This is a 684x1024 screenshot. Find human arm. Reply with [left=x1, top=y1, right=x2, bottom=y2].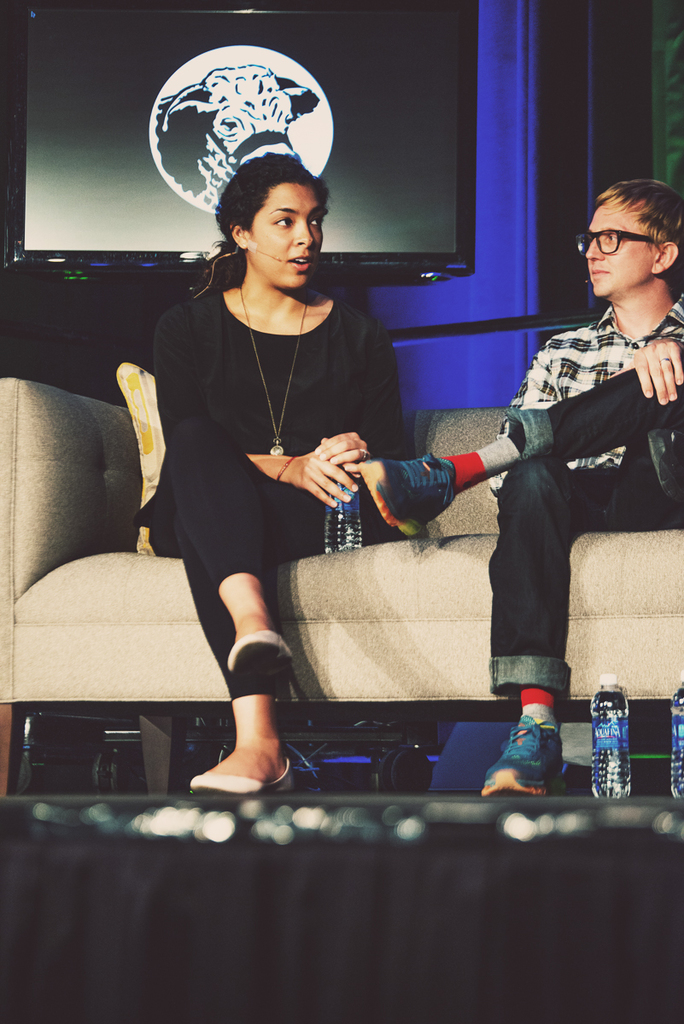
[left=602, top=334, right=683, bottom=406].
